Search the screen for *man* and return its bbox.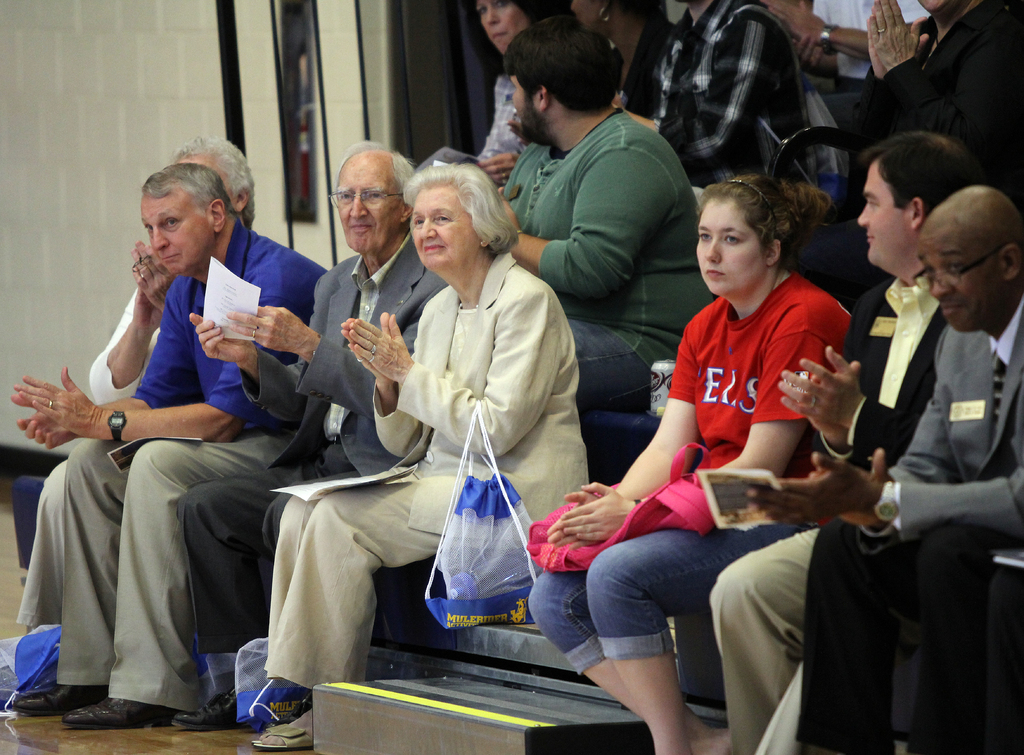
Found: locate(6, 140, 246, 620).
